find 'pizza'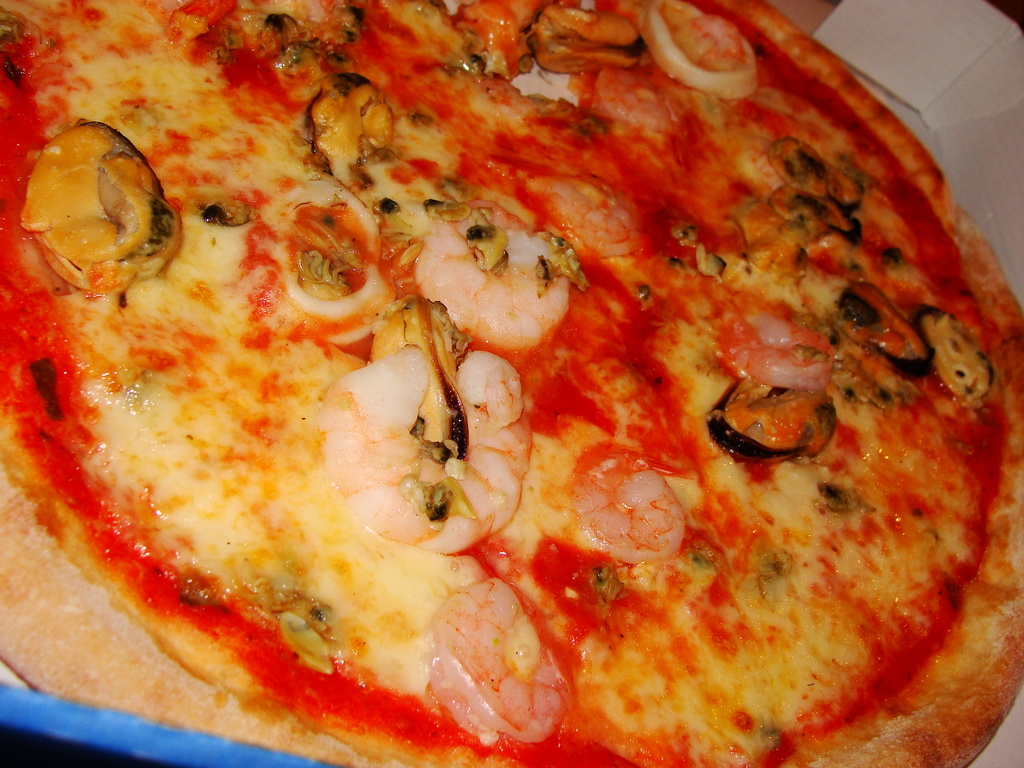
<region>0, 1, 1011, 767</region>
